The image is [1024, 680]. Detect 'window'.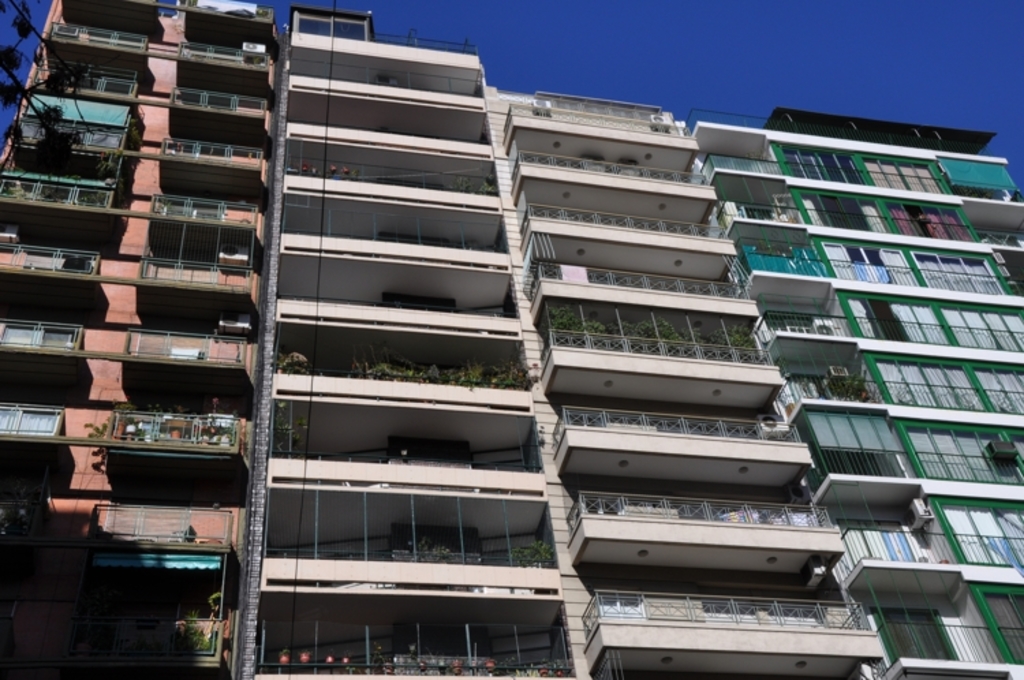
Detection: 841/294/1023/355.
